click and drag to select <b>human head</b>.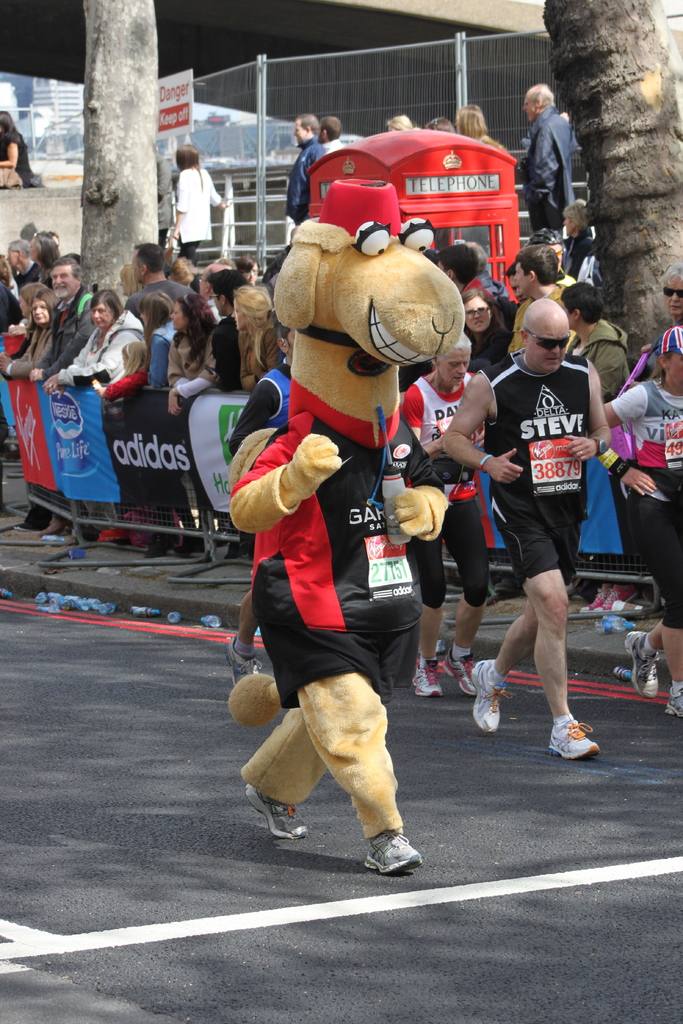
Selection: [133,245,164,284].
